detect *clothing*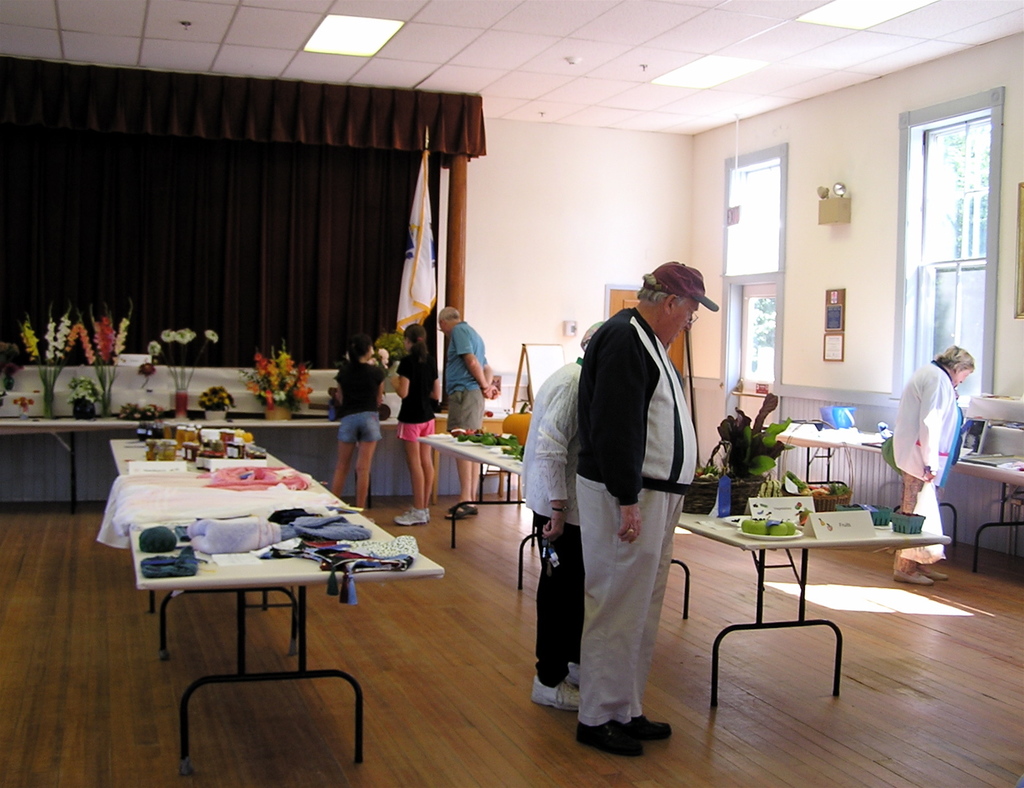
bbox=(397, 348, 431, 441)
